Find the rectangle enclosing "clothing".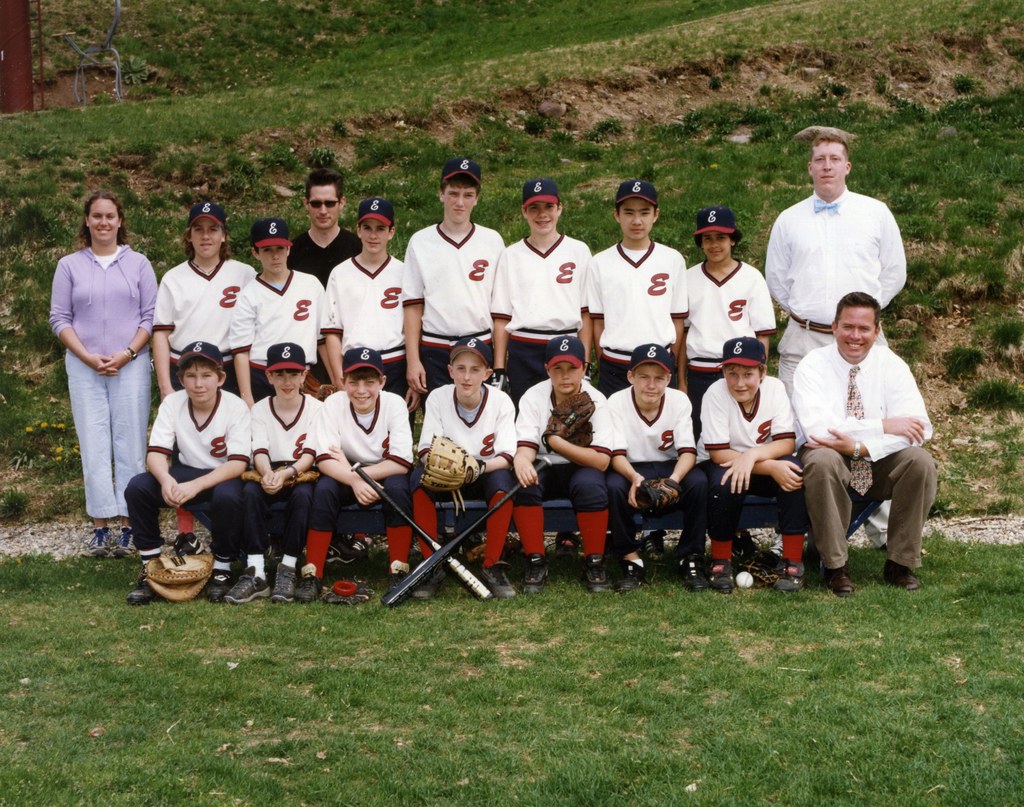
pyautogui.locateOnScreen(284, 227, 360, 284).
